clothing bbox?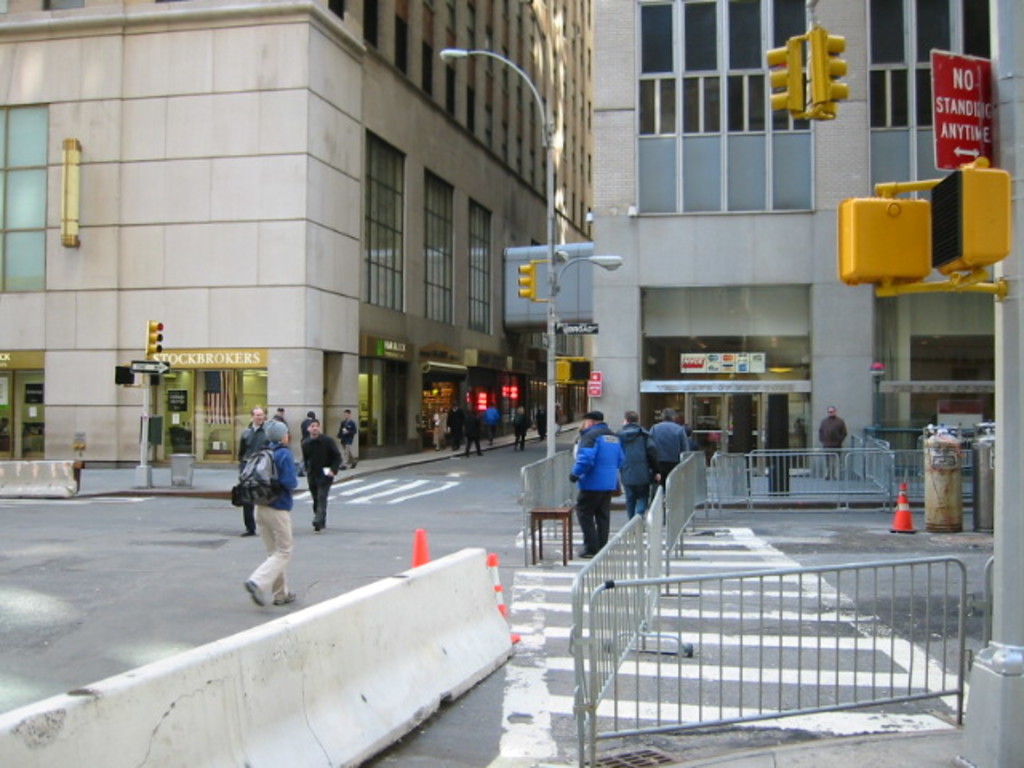
Rect(549, 402, 560, 438)
